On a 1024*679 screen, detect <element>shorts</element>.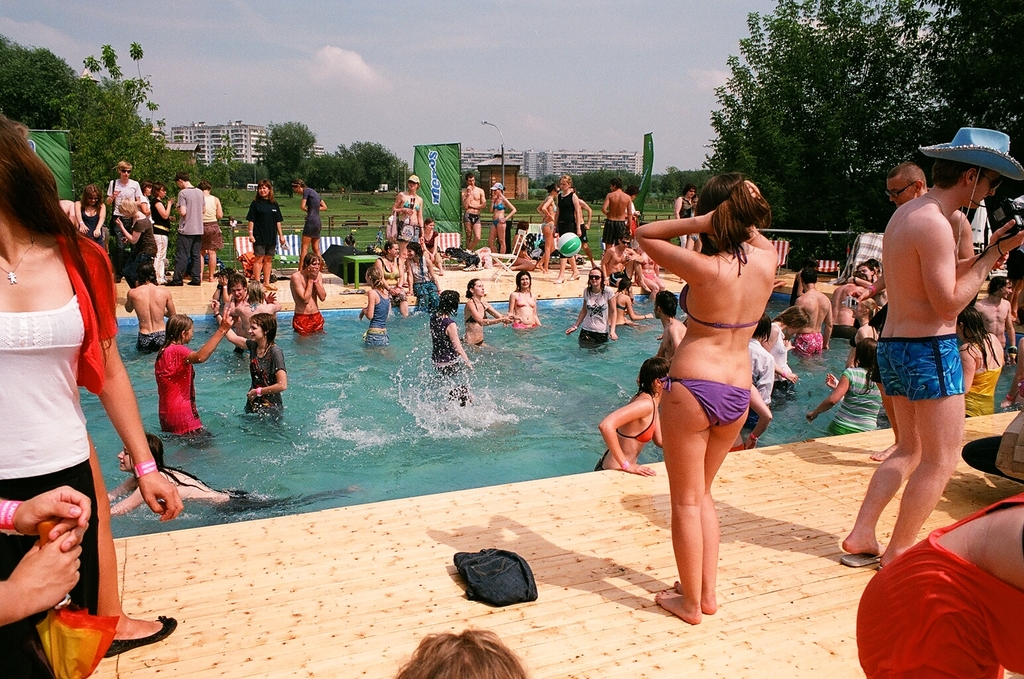
Rect(304, 213, 321, 239).
